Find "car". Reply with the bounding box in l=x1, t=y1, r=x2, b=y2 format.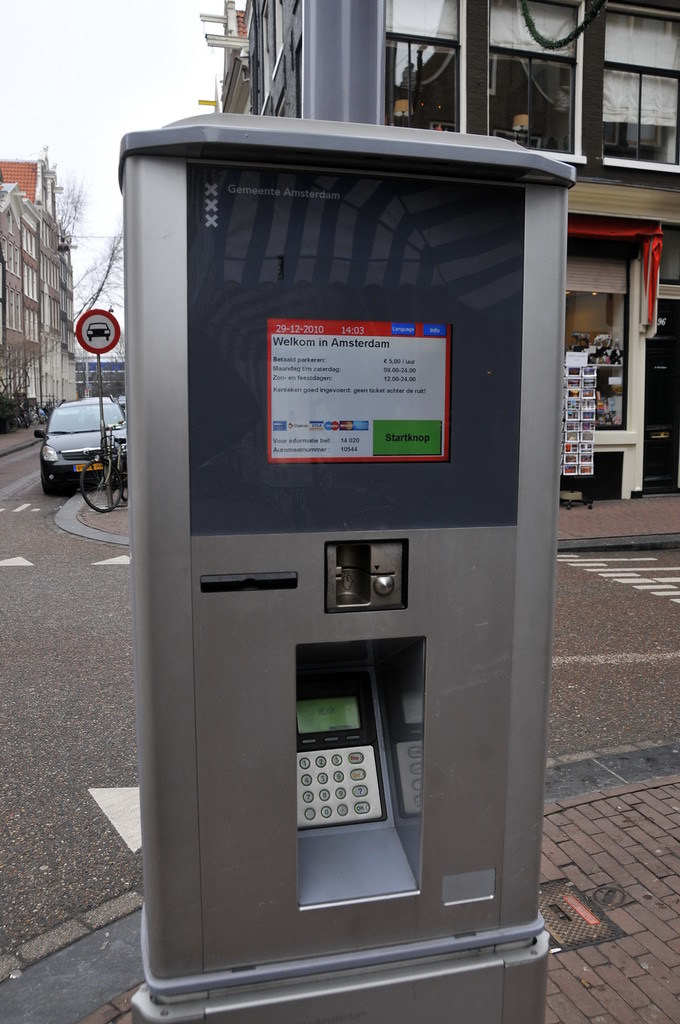
l=116, t=396, r=127, b=408.
